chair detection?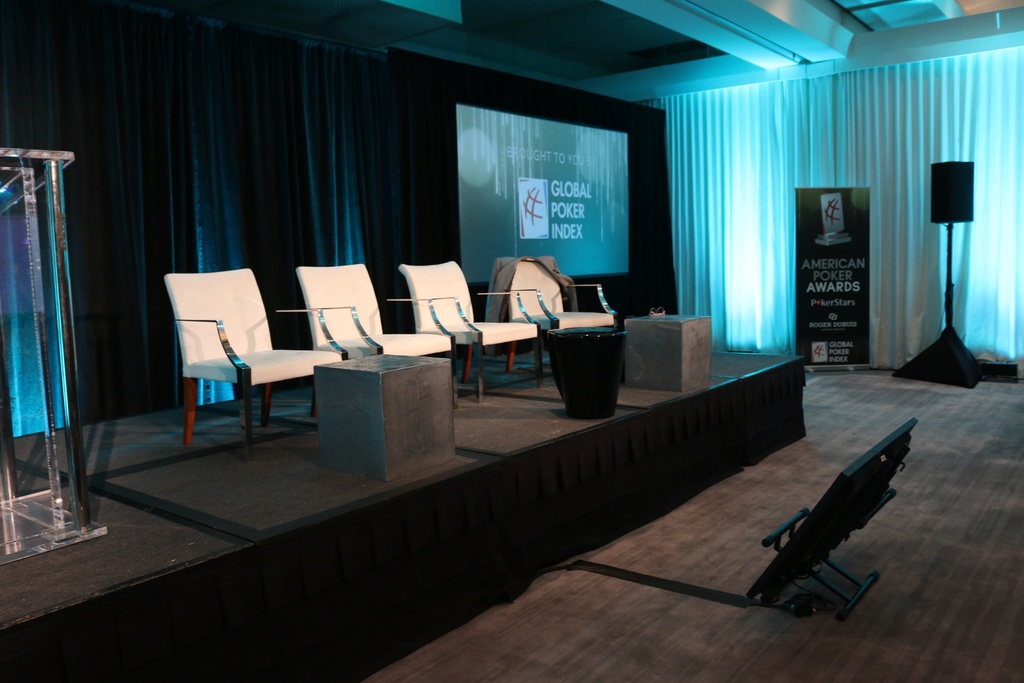
l=401, t=256, r=544, b=409
